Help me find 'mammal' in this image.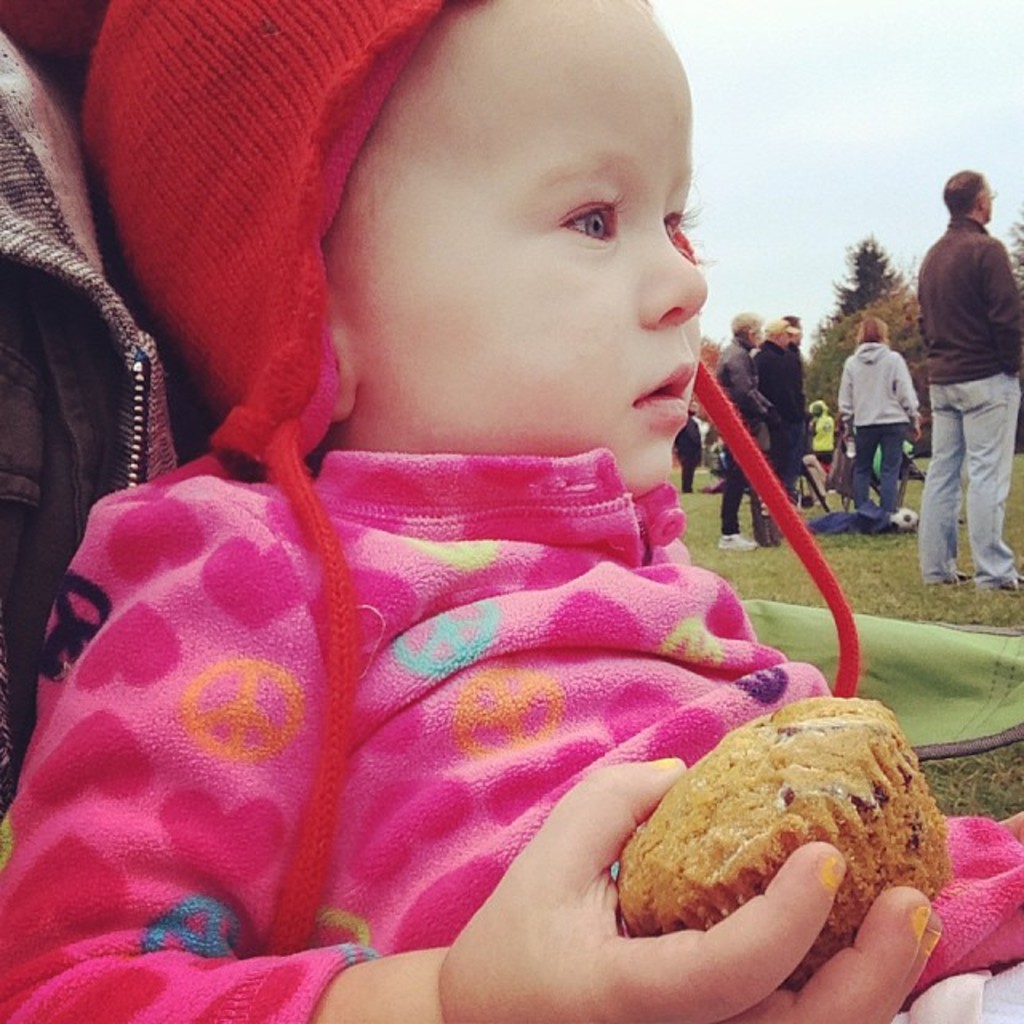
Found it: (714,306,779,549).
